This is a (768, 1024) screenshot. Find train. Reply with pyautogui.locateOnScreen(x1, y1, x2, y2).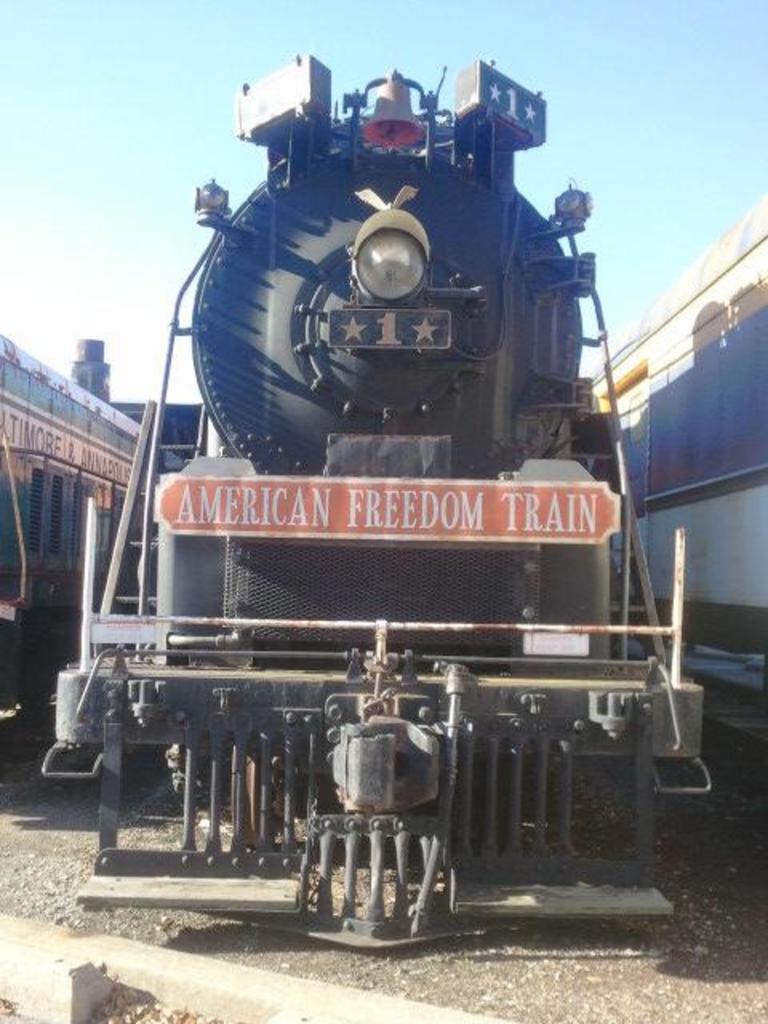
pyautogui.locateOnScreen(30, 37, 710, 957).
